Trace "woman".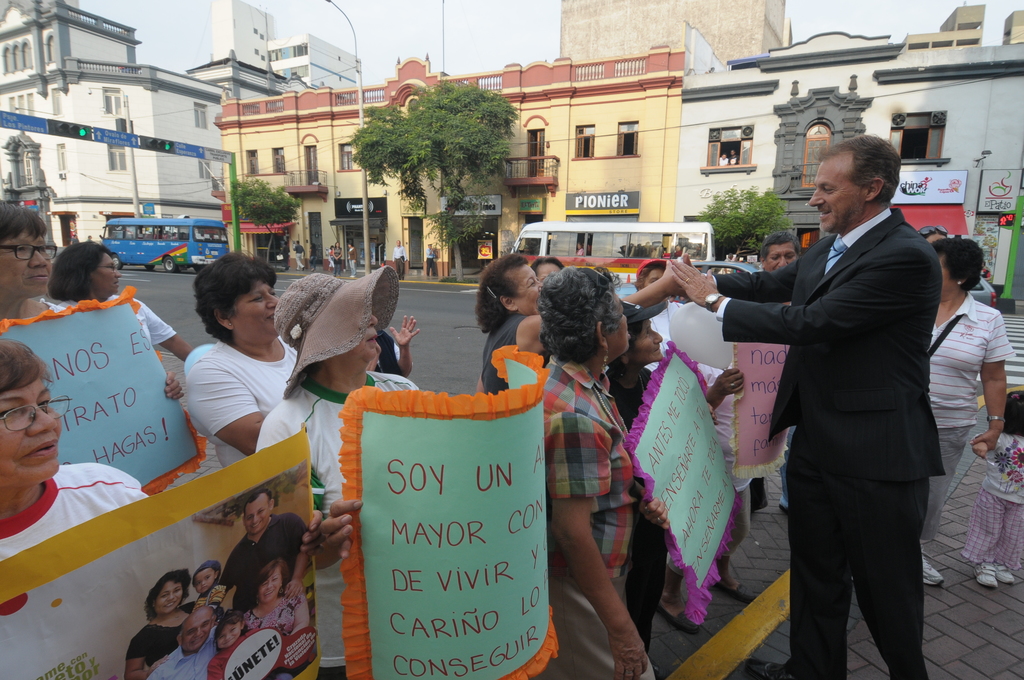
Traced to 925:236:1016:583.
